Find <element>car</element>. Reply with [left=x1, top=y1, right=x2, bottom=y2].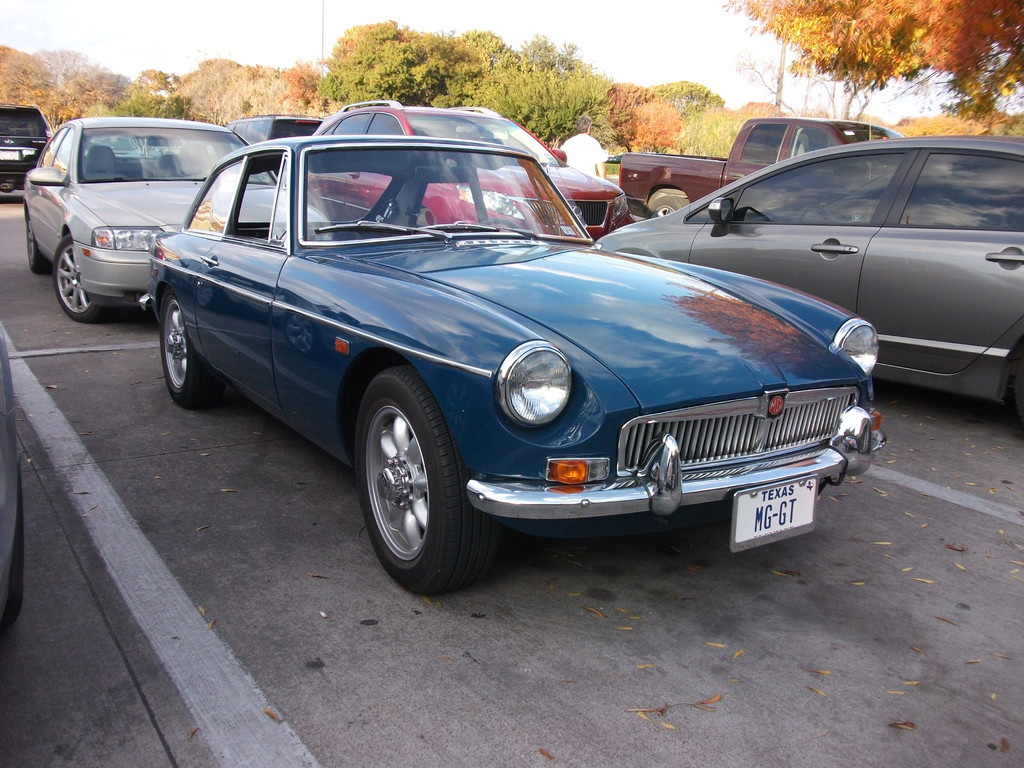
[left=0, top=331, right=25, bottom=628].
